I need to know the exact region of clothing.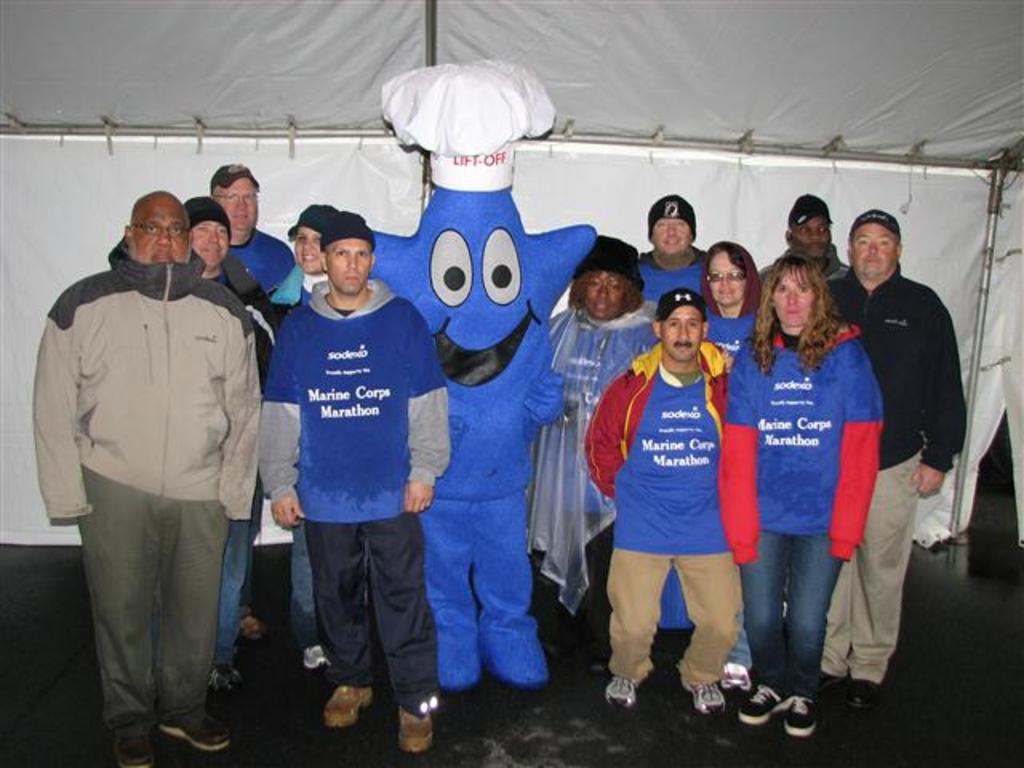
Region: 827, 258, 970, 685.
